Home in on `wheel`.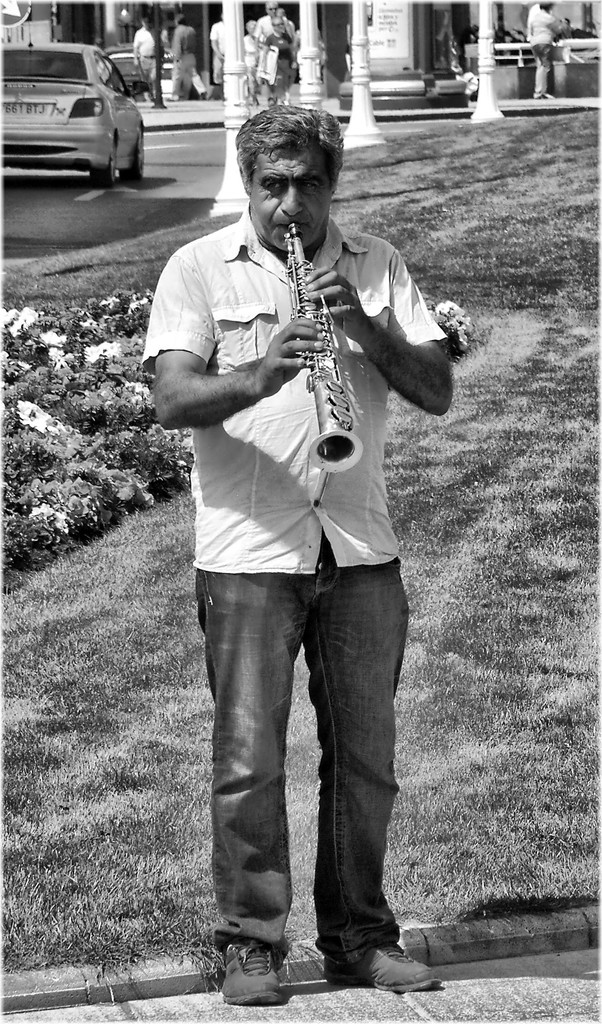
Homed in at 132:147:148:177.
